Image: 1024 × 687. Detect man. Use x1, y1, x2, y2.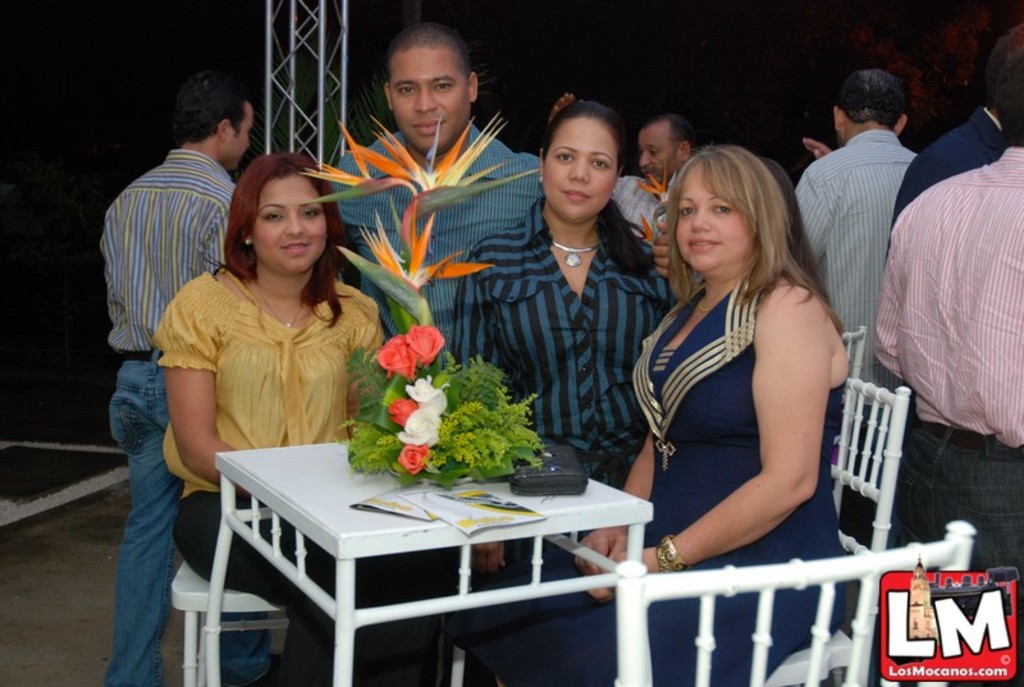
881, 31, 1023, 293.
